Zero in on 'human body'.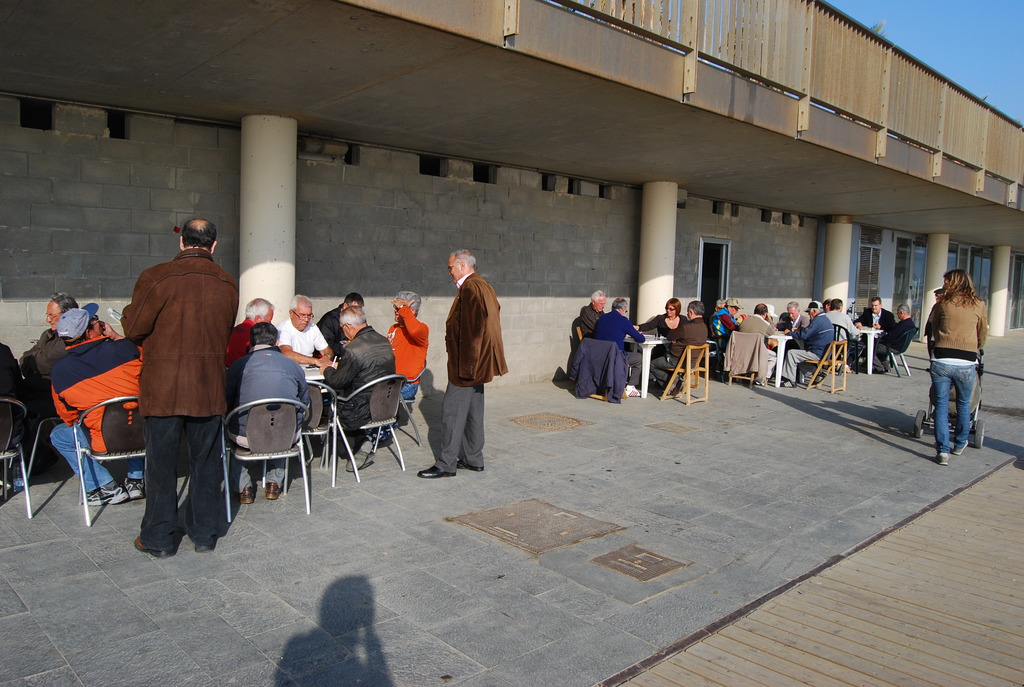
Zeroed in: detection(276, 297, 336, 388).
